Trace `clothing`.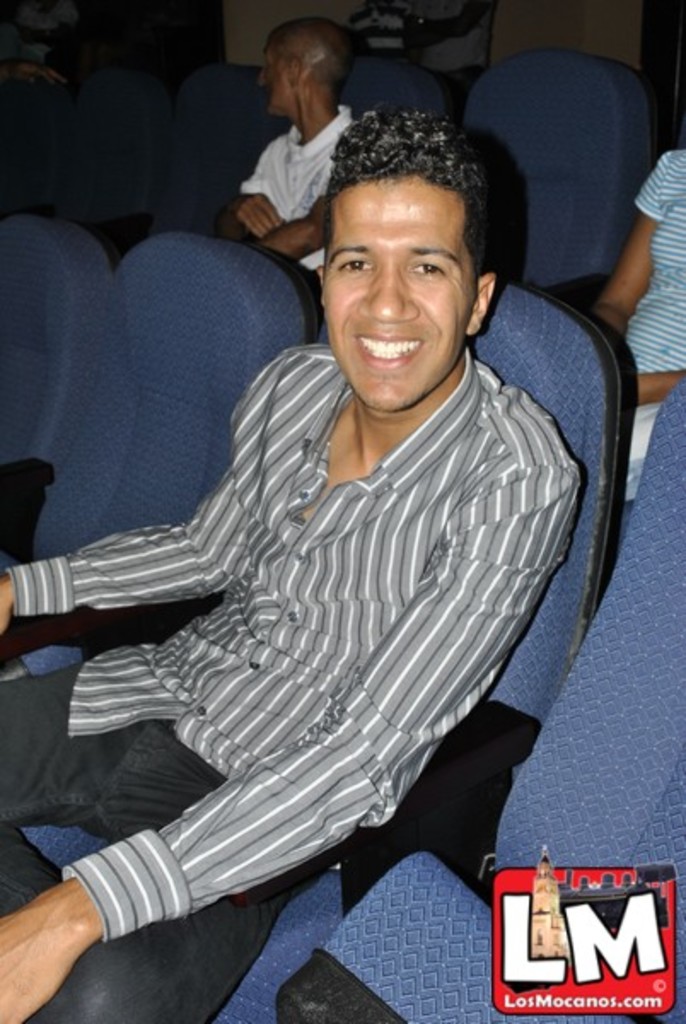
Traced to crop(0, 335, 587, 1022).
